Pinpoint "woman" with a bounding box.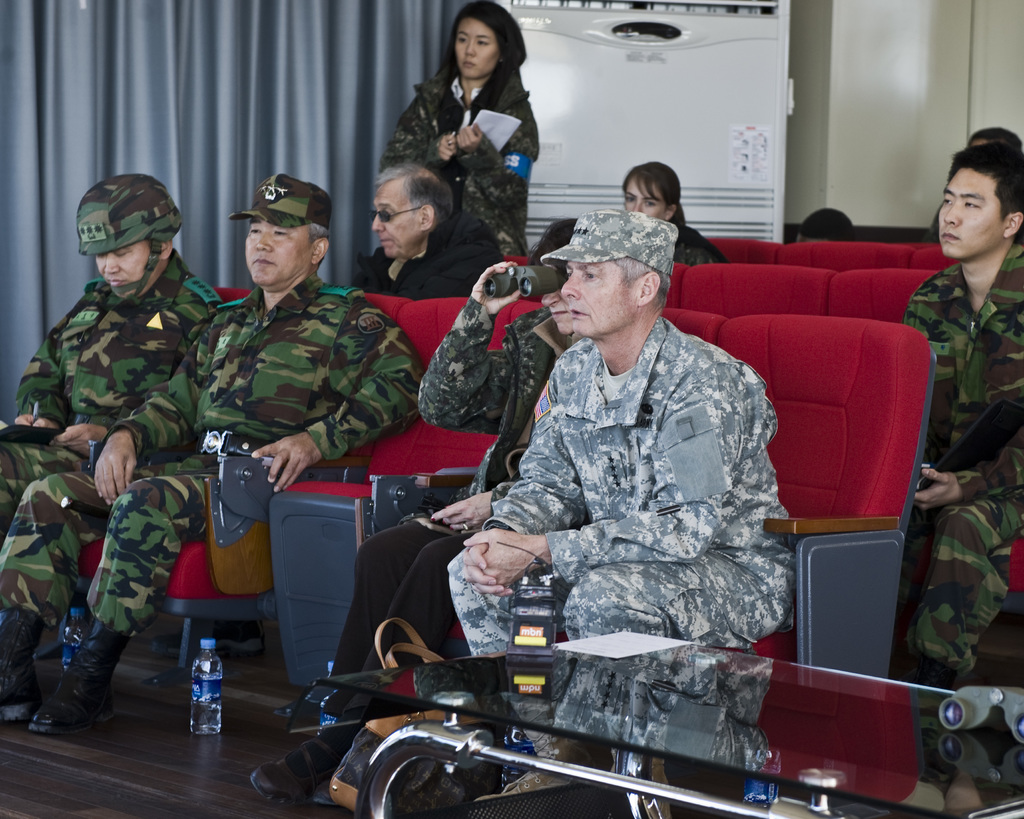
left=621, top=160, right=737, bottom=267.
